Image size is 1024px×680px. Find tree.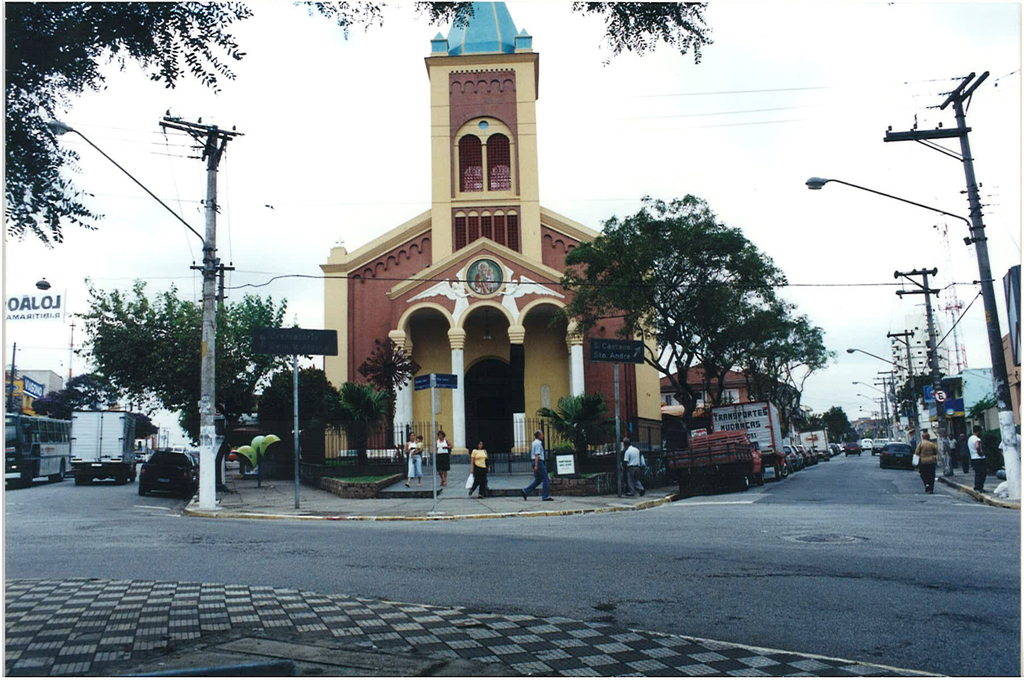
[0,0,719,244].
